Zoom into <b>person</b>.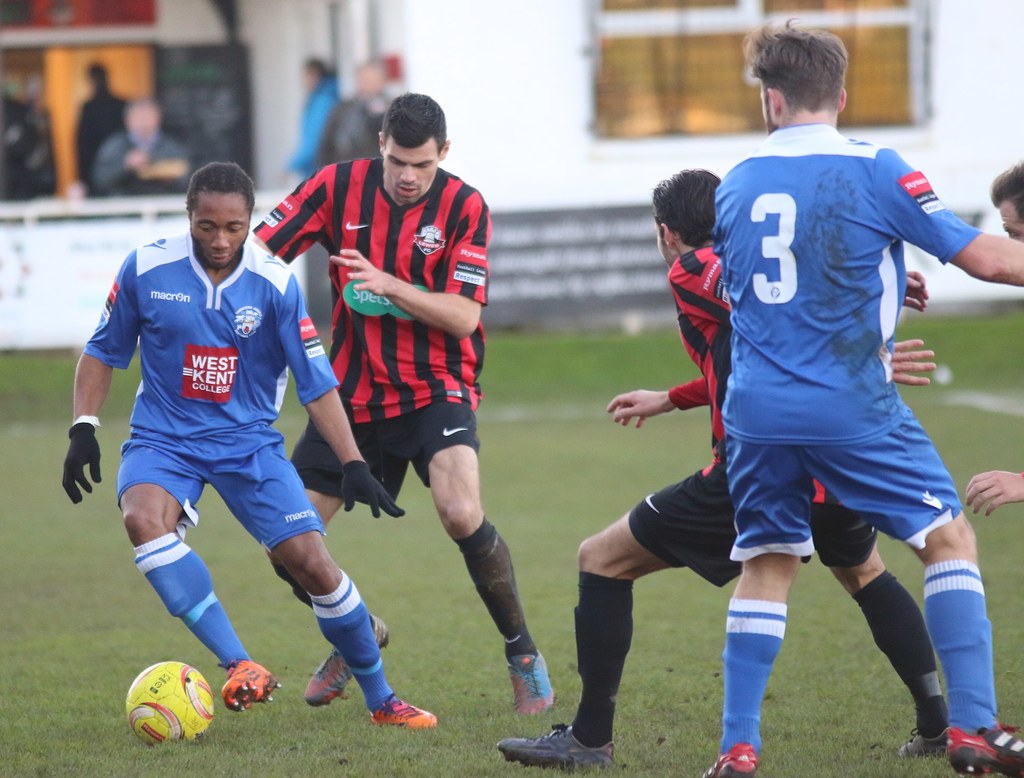
Zoom target: locate(484, 165, 951, 770).
